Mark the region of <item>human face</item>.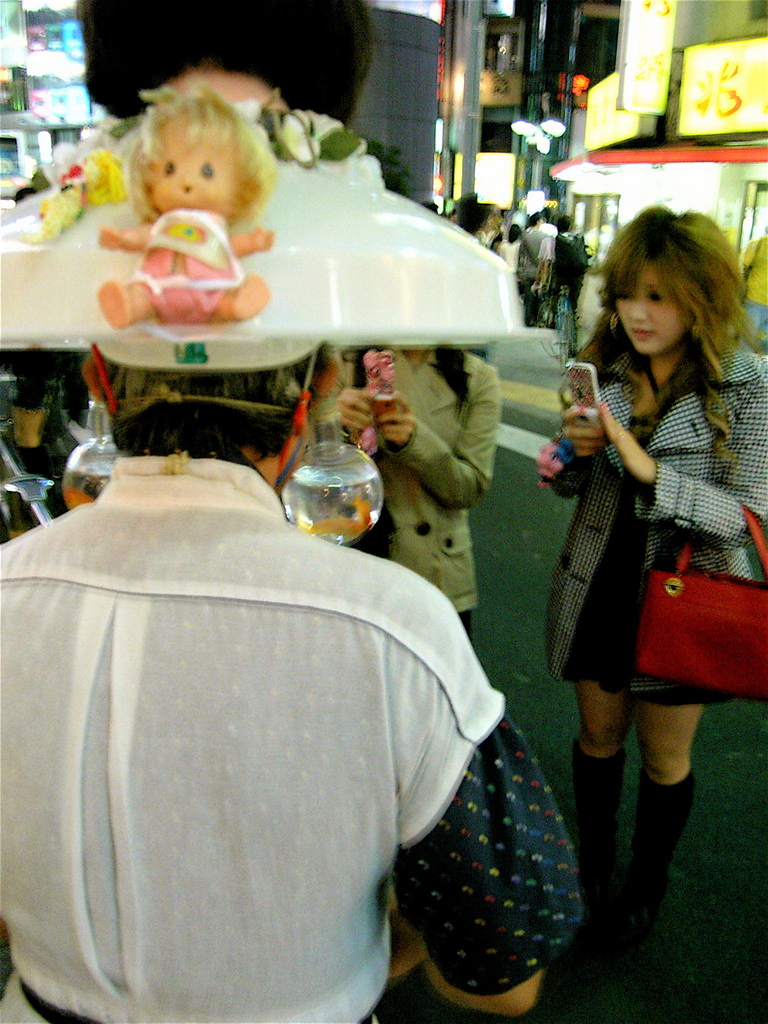
Region: left=617, top=255, right=690, bottom=355.
